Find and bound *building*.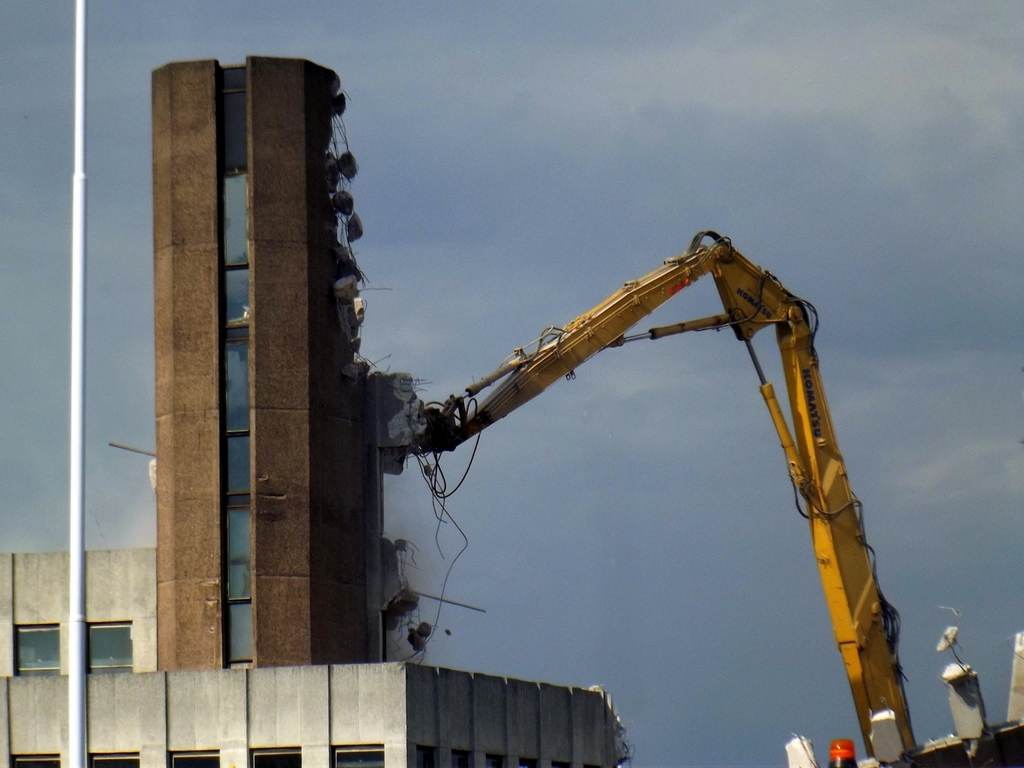
Bound: bbox(0, 57, 629, 767).
